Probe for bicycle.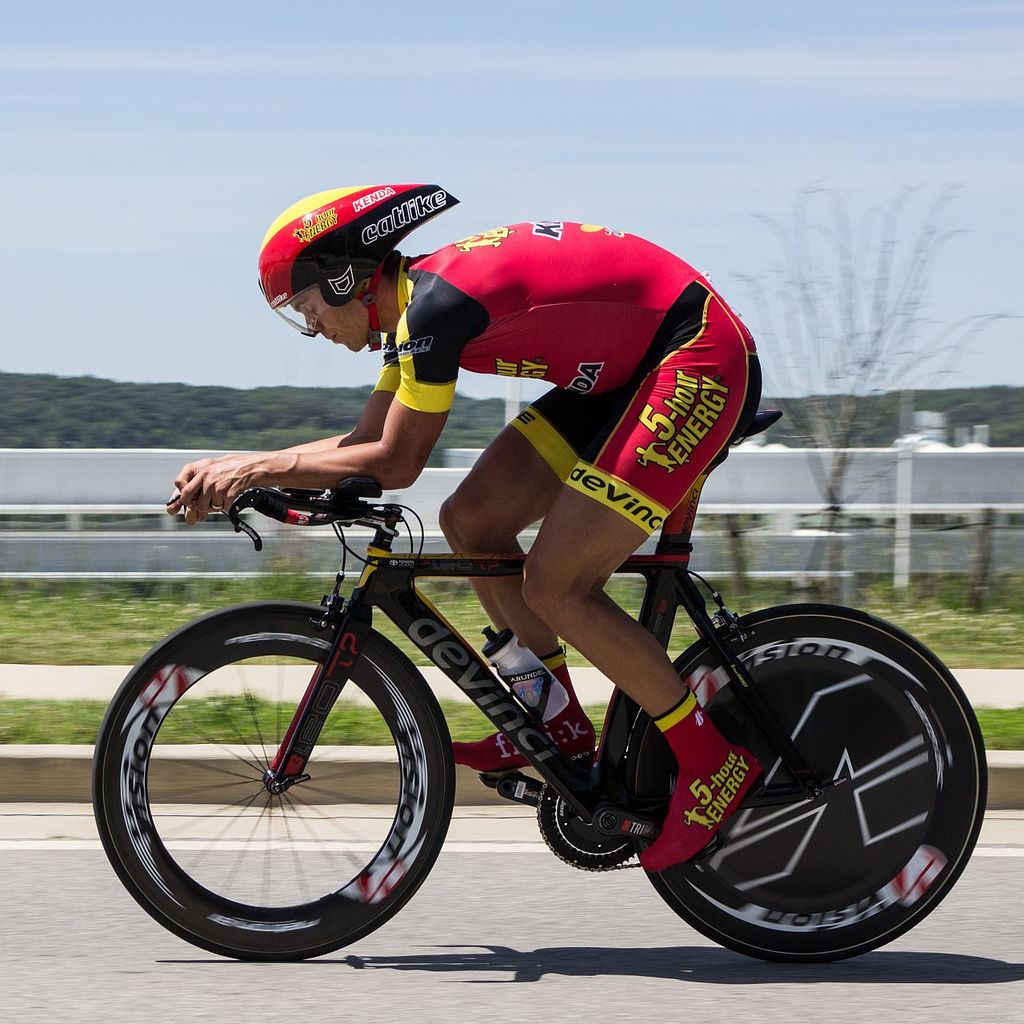
Probe result: bbox=[90, 474, 986, 966].
